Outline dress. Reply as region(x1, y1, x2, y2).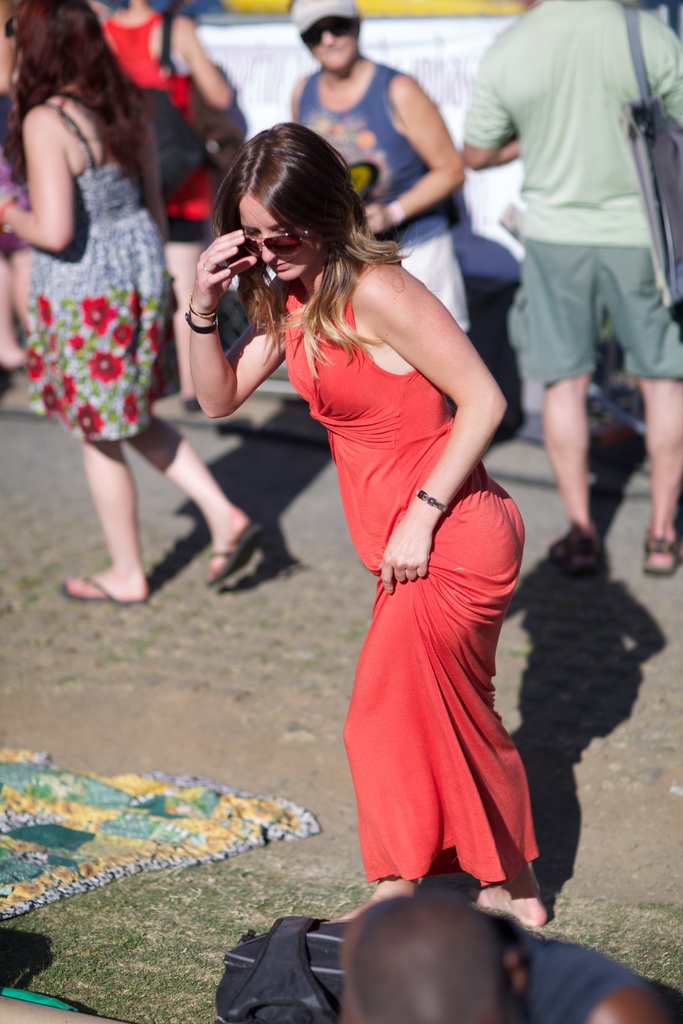
region(282, 262, 548, 895).
